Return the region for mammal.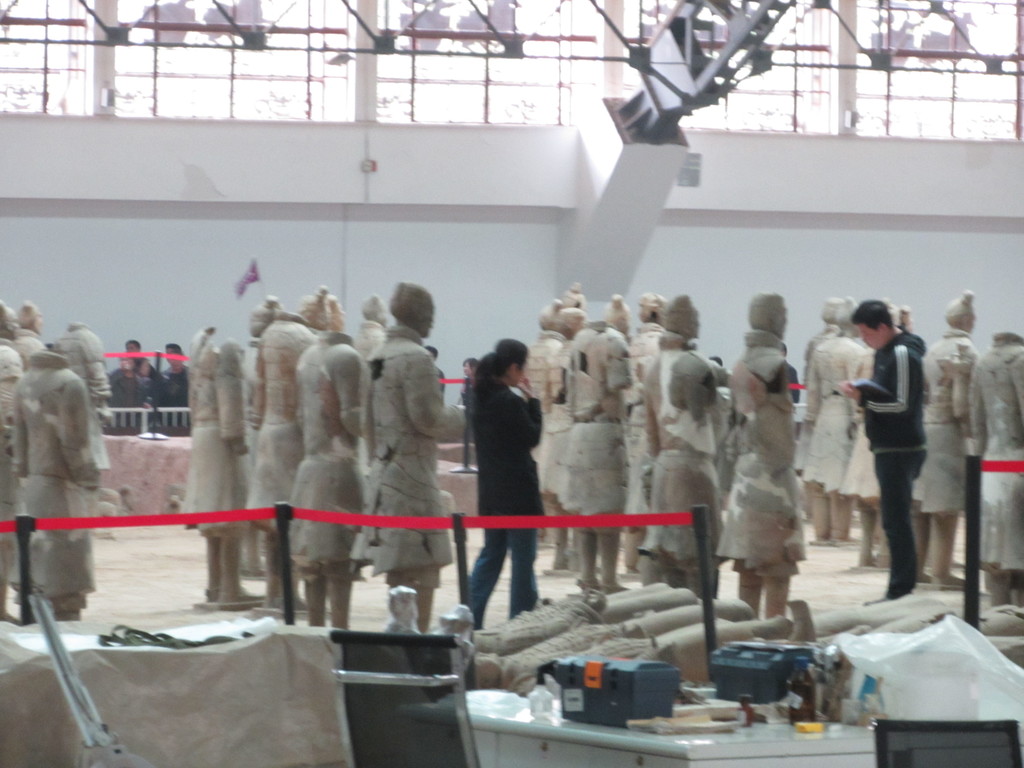
box=[54, 318, 108, 404].
